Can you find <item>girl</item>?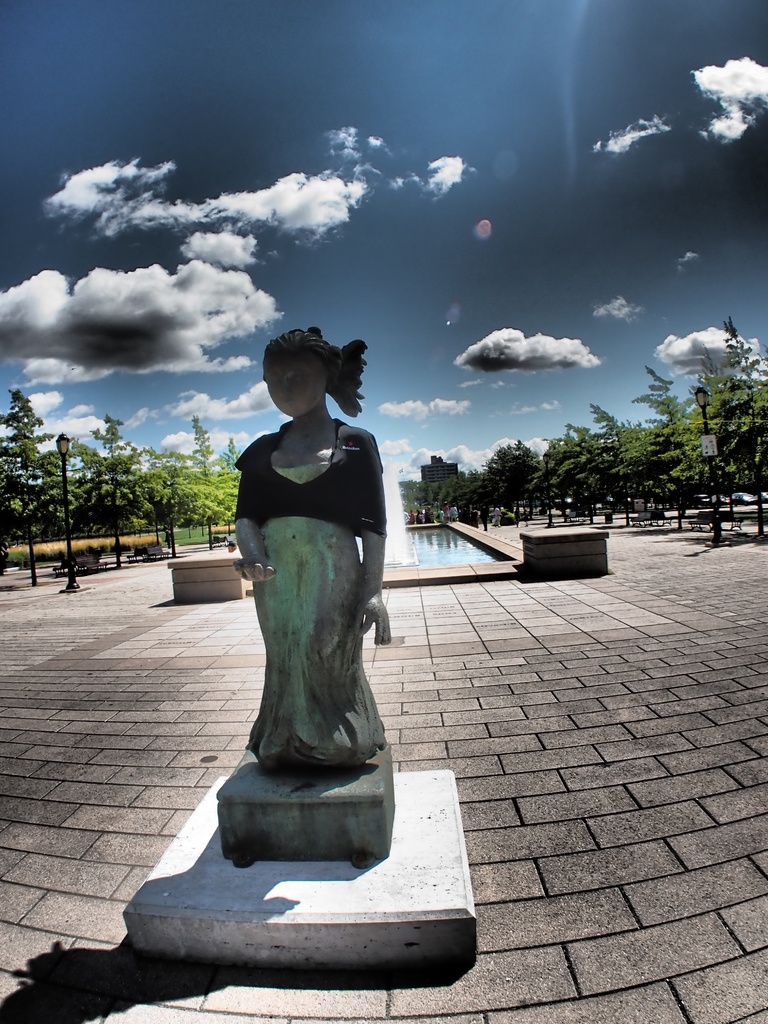
Yes, bounding box: 222, 328, 417, 765.
